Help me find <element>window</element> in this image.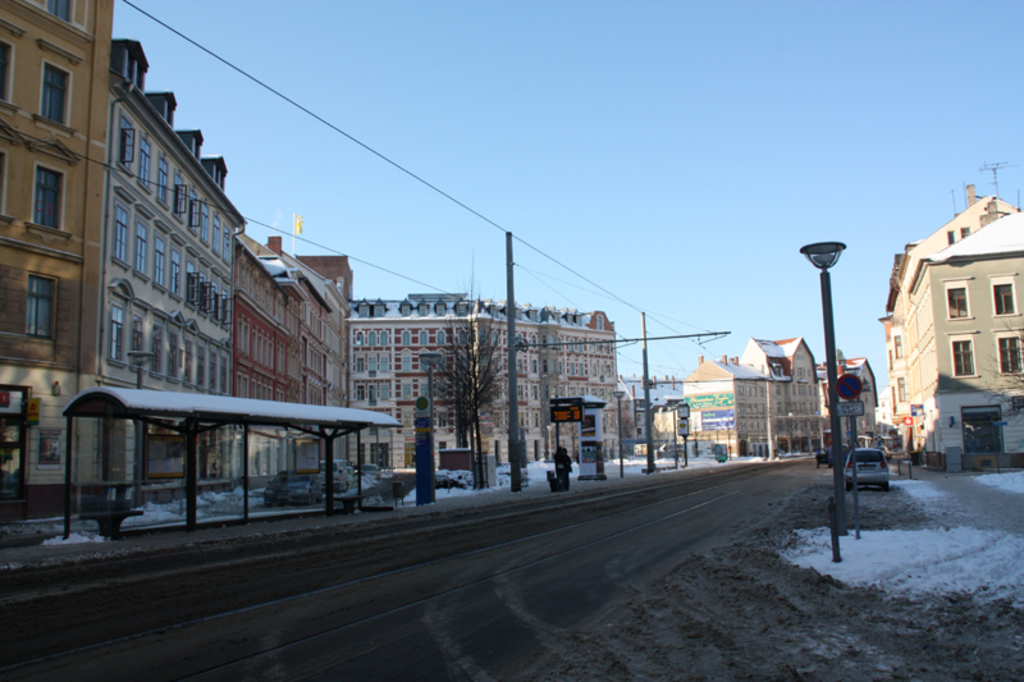
Found it: 37,59,73,132.
